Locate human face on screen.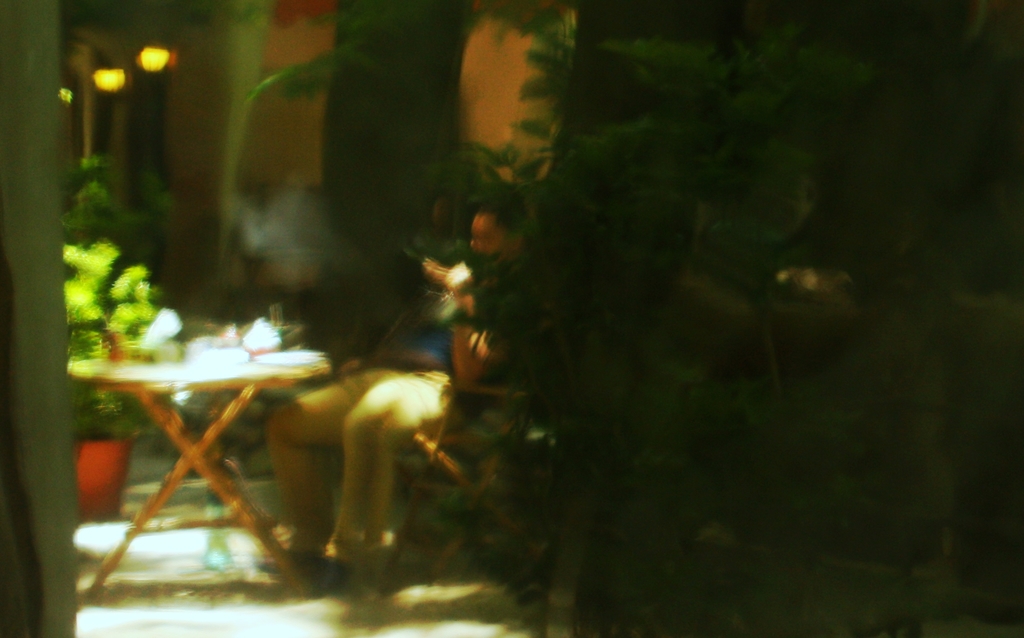
On screen at 468 216 521 272.
